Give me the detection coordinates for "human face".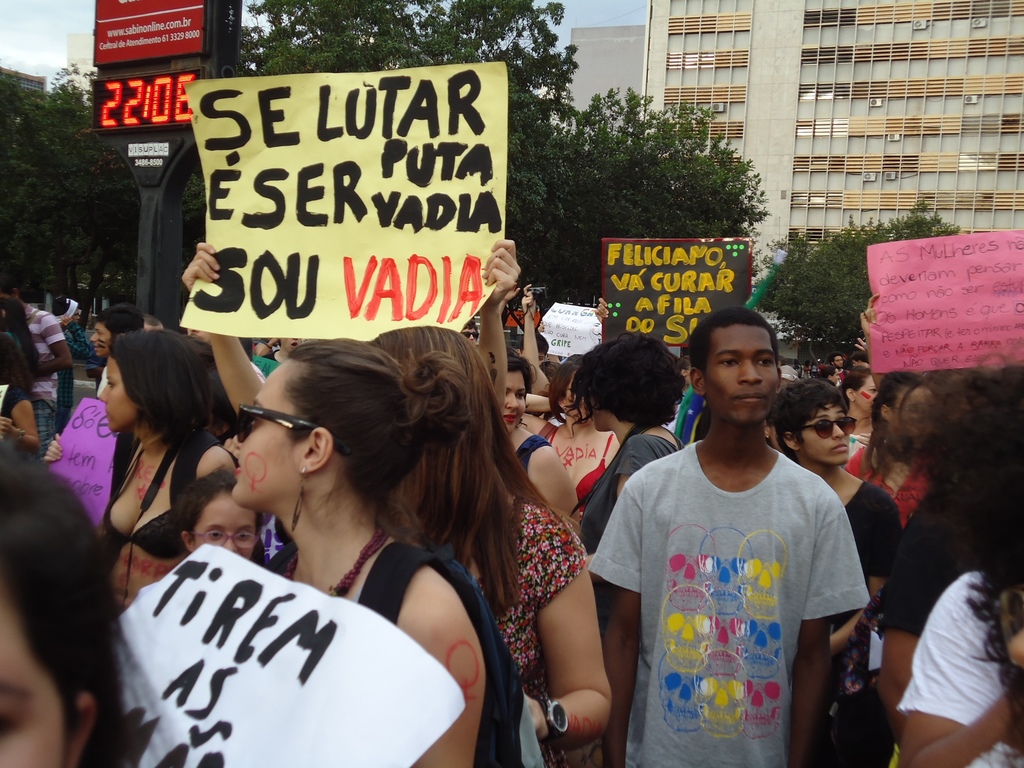
crop(553, 365, 586, 425).
